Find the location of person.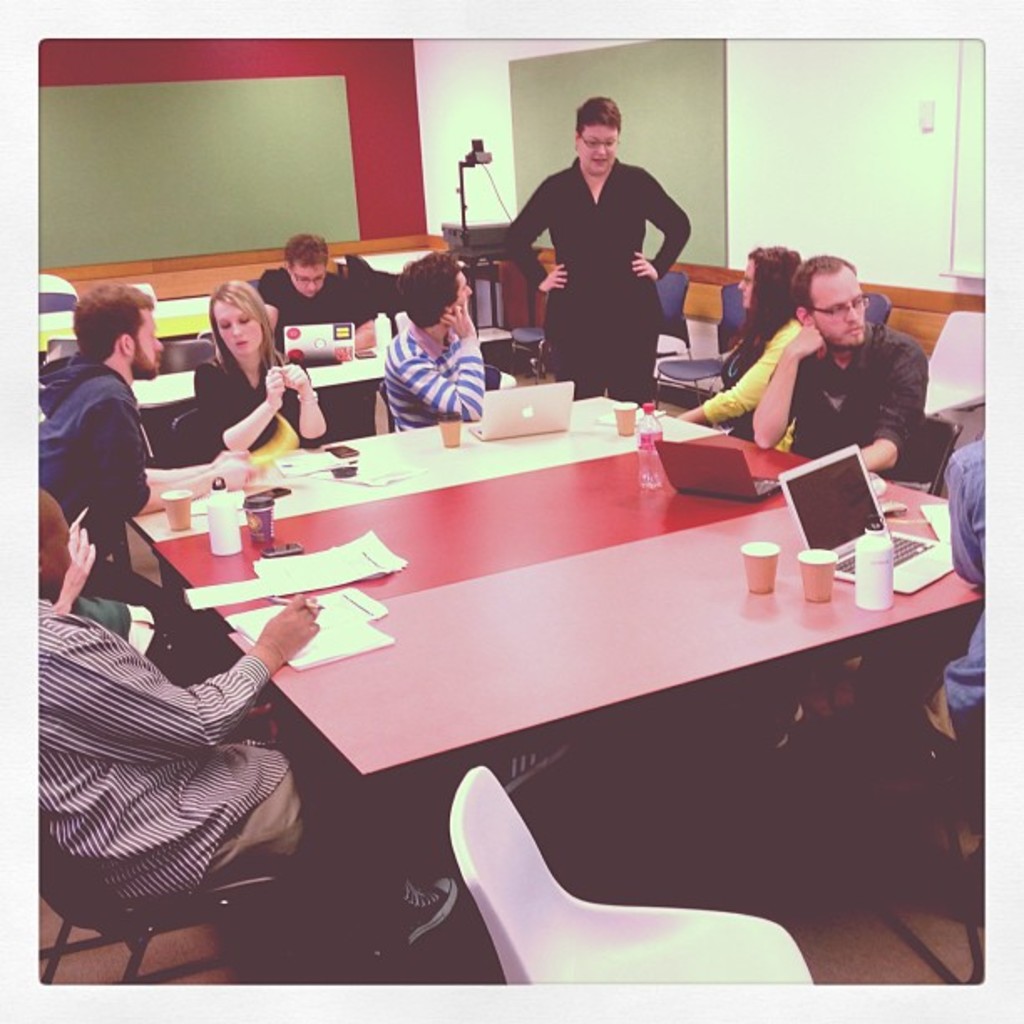
Location: x1=27 y1=591 x2=315 y2=902.
